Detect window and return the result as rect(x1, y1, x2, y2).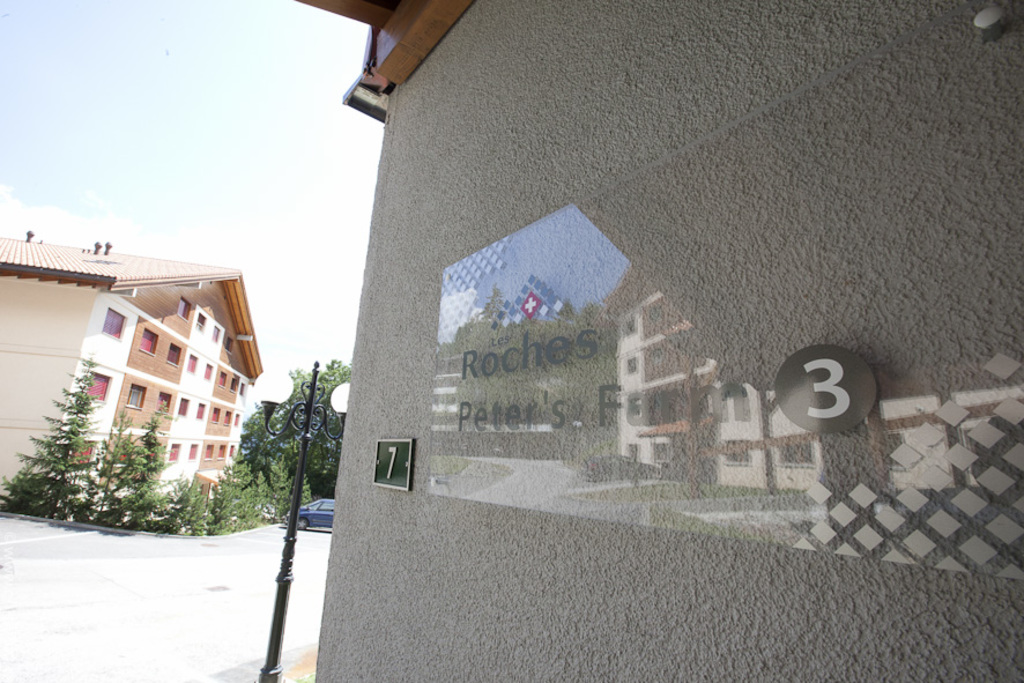
rect(81, 370, 107, 404).
